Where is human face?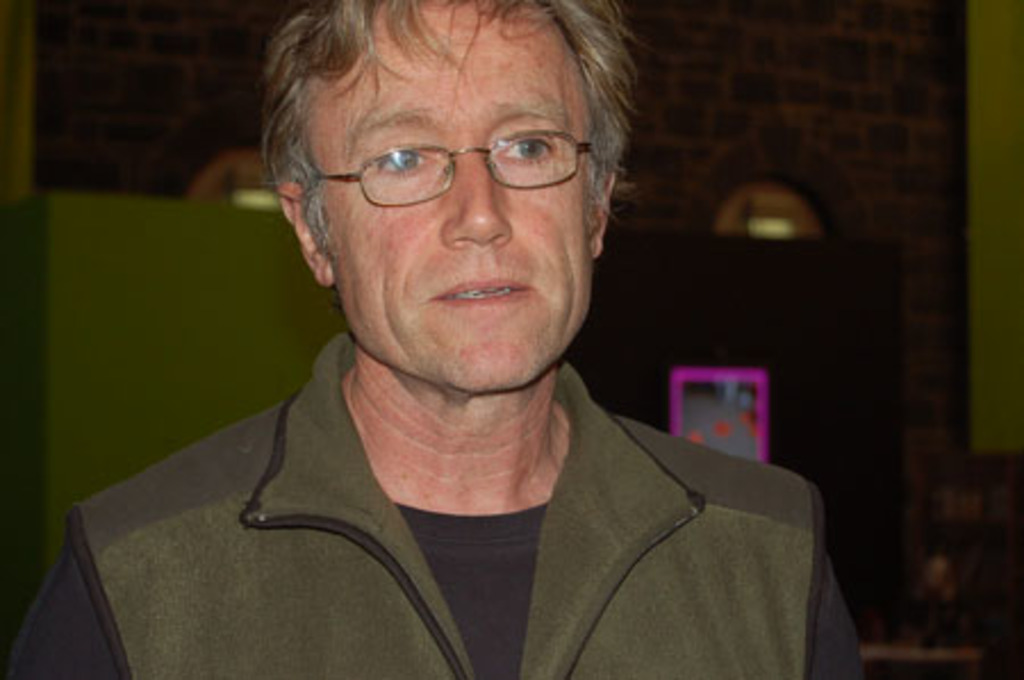
309, 0, 598, 384.
